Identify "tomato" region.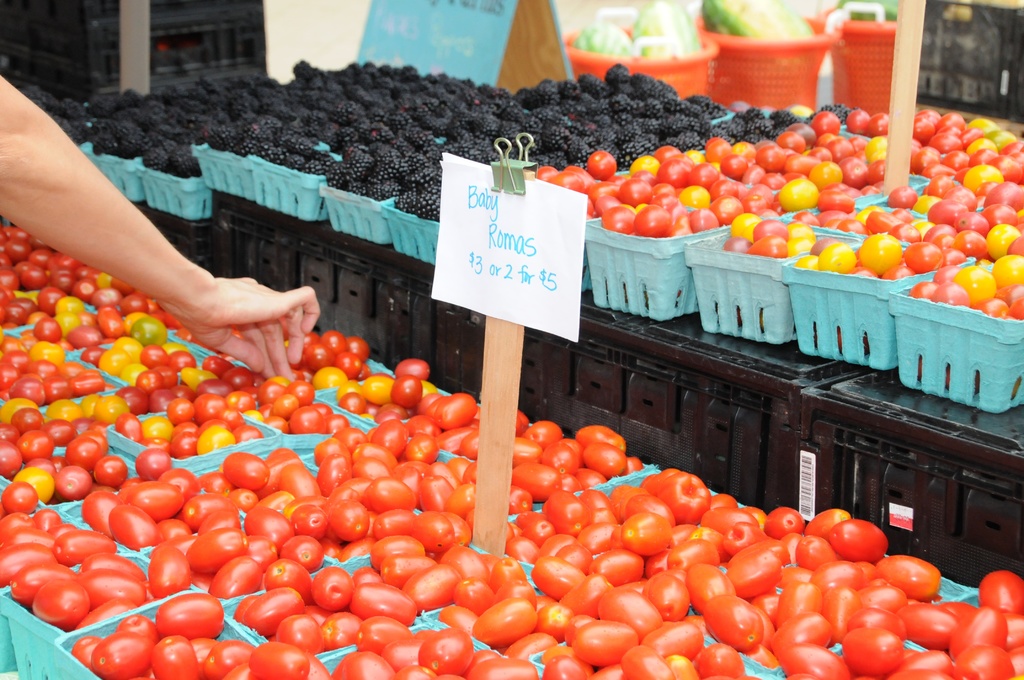
Region: bbox=[828, 519, 894, 563].
